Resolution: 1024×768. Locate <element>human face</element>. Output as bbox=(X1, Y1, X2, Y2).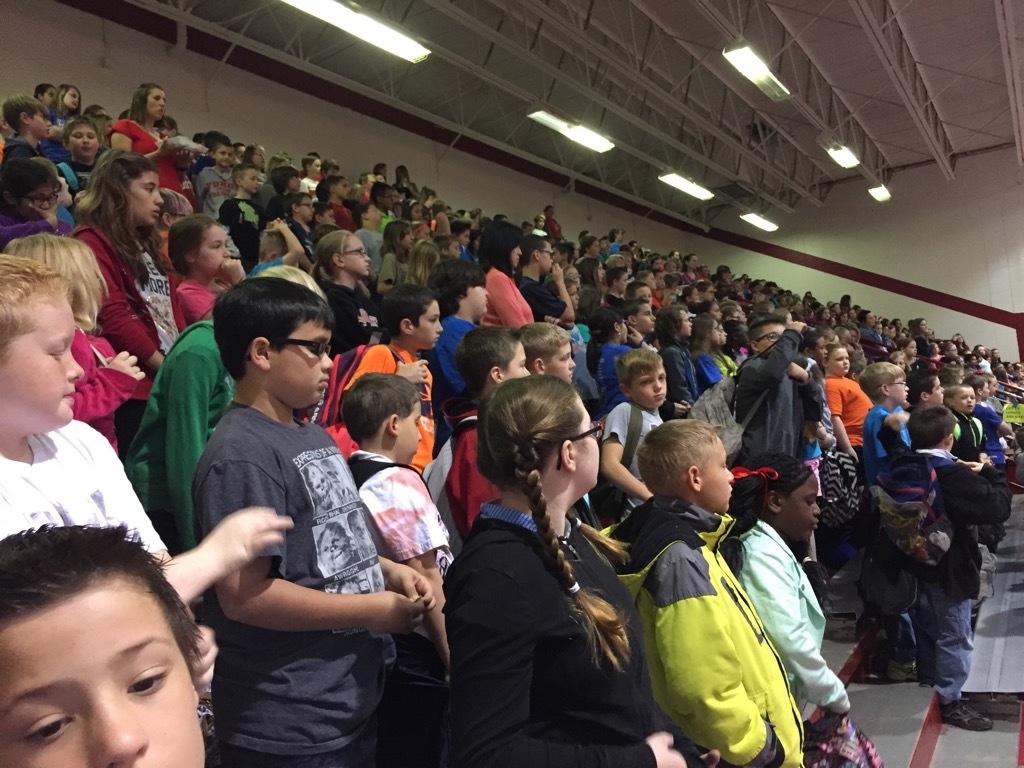
bbox=(888, 377, 907, 405).
